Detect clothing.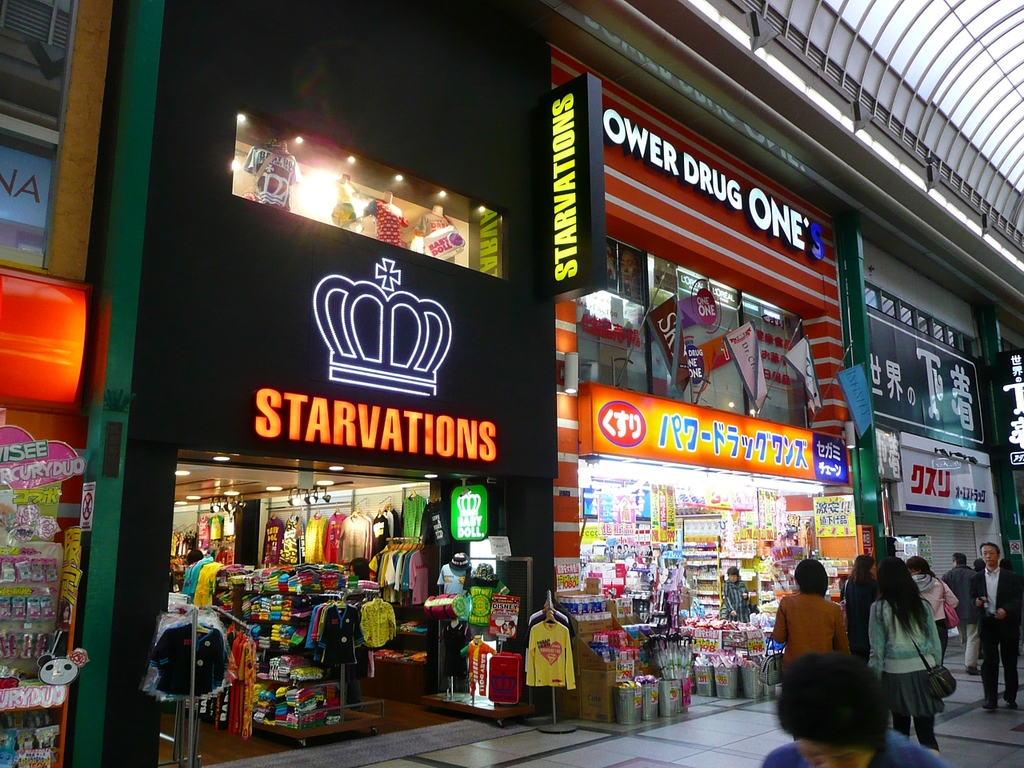
Detected at (x1=841, y1=573, x2=878, y2=654).
